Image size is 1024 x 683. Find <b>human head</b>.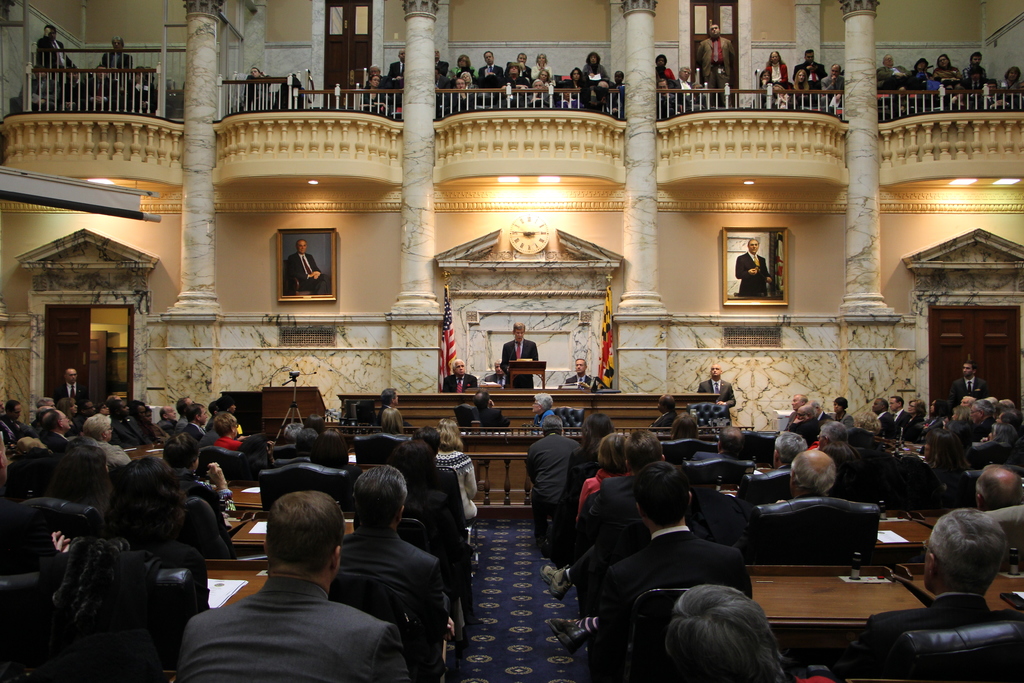
[707,24,722,37].
